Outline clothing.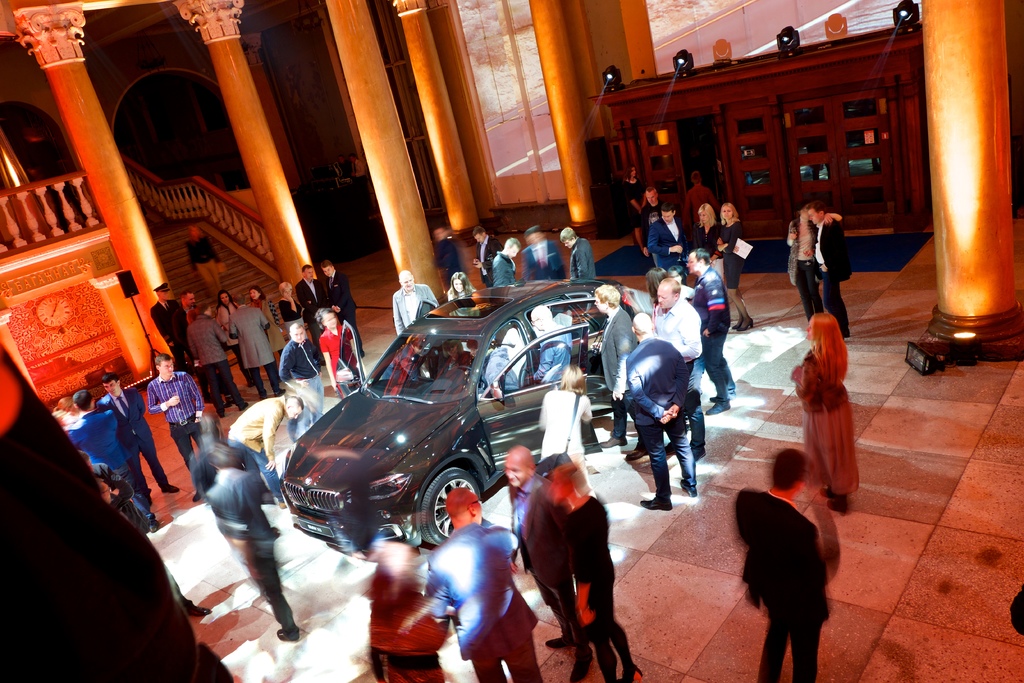
Outline: [697, 222, 719, 270].
